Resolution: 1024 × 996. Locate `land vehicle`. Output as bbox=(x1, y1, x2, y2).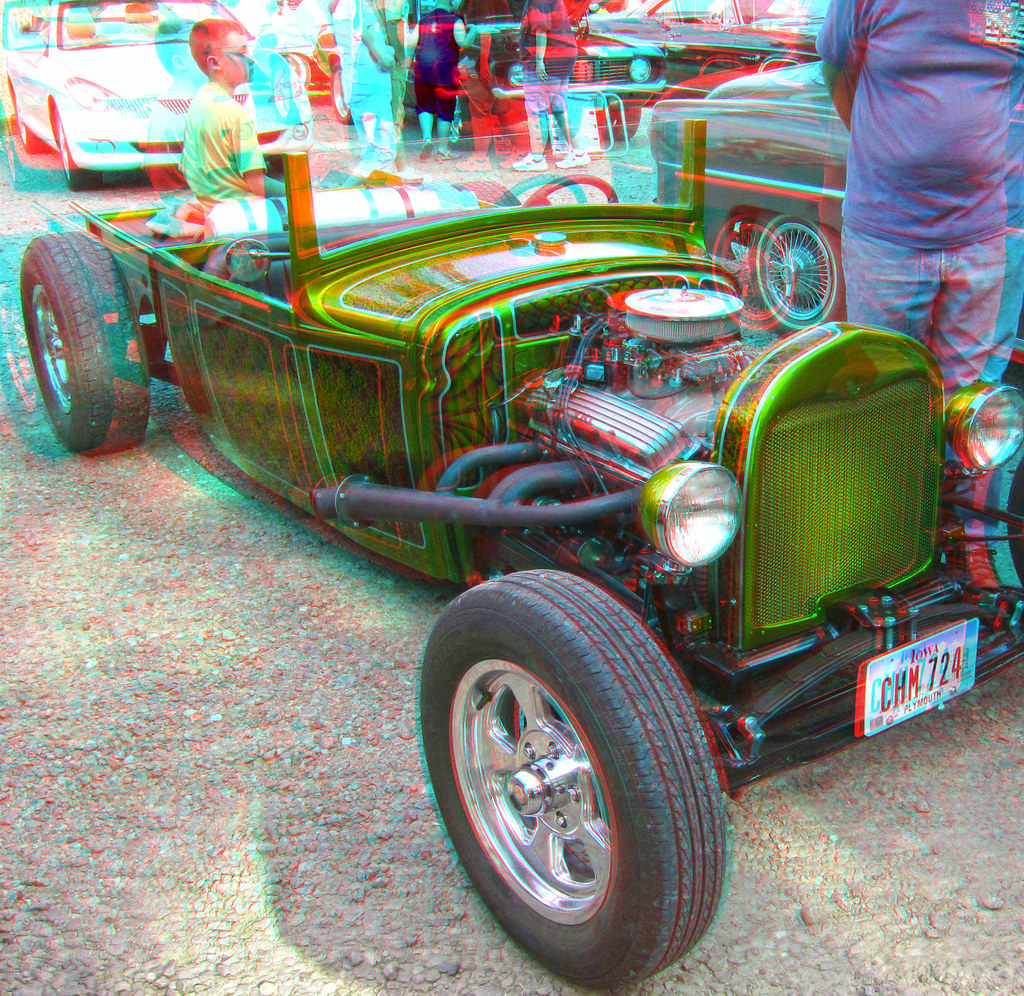
bbox=(447, 0, 668, 157).
